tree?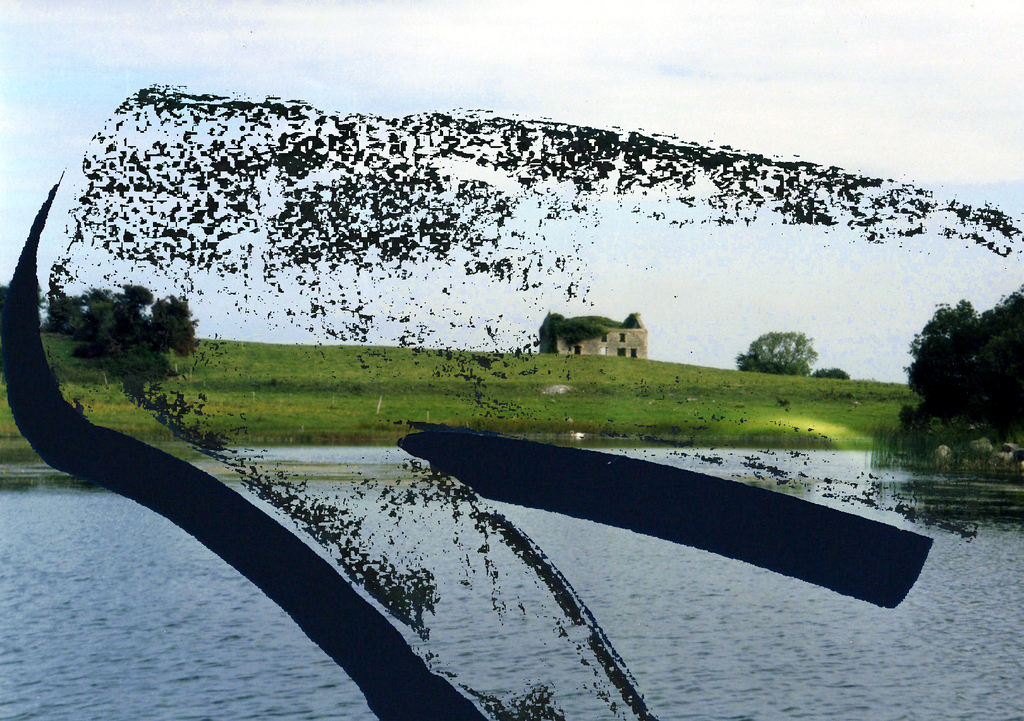
(x1=892, y1=285, x2=1014, y2=458)
